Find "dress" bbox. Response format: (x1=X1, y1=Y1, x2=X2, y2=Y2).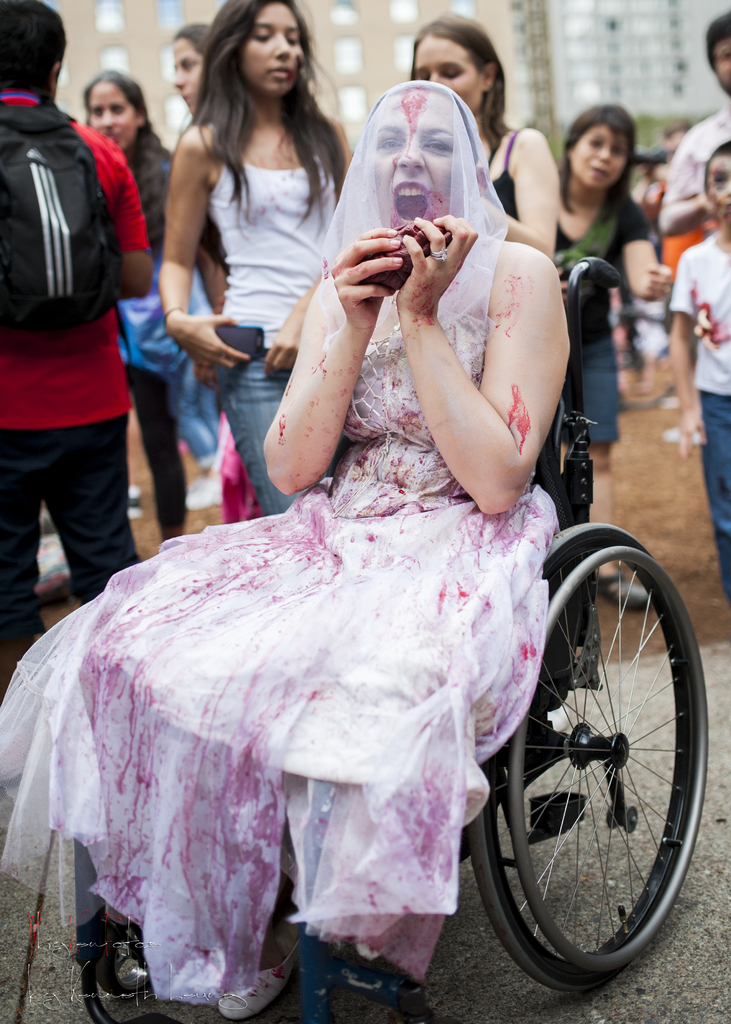
(x1=124, y1=127, x2=204, y2=547).
